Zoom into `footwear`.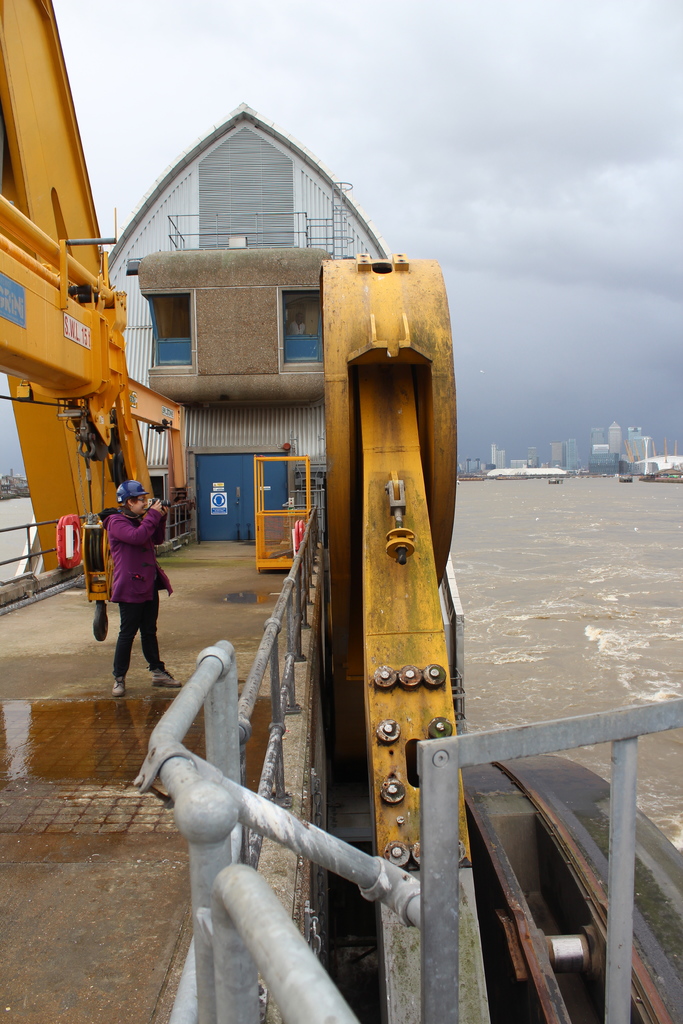
Zoom target: detection(149, 668, 187, 687).
